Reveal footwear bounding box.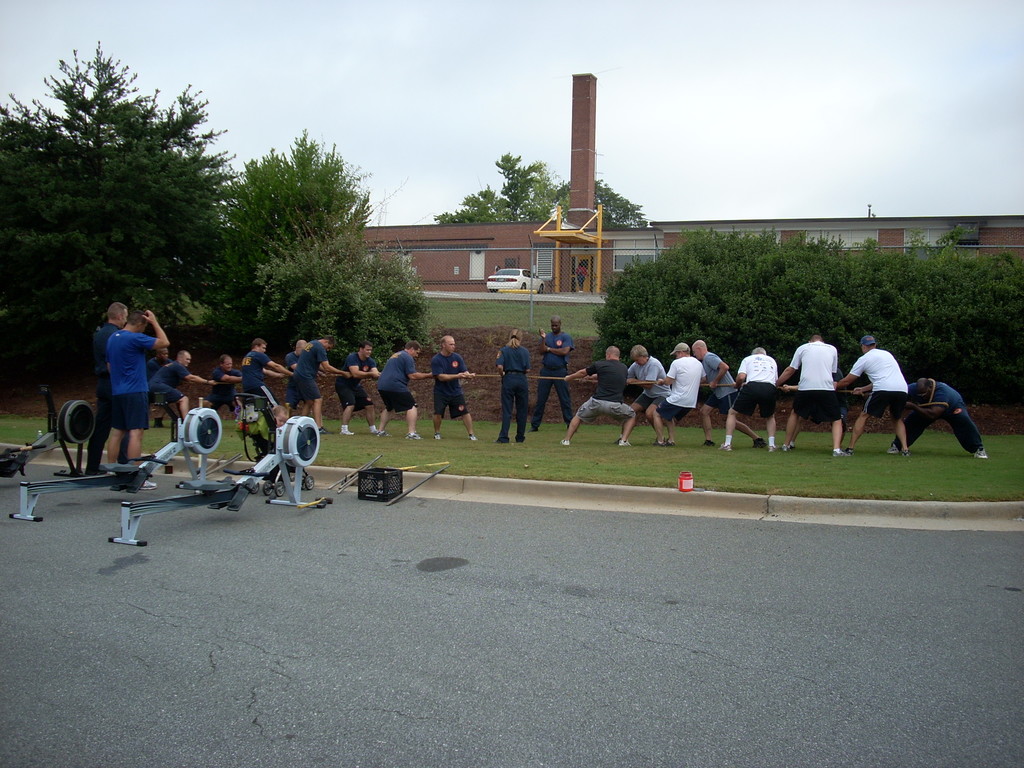
Revealed: (left=651, top=438, right=668, bottom=449).
